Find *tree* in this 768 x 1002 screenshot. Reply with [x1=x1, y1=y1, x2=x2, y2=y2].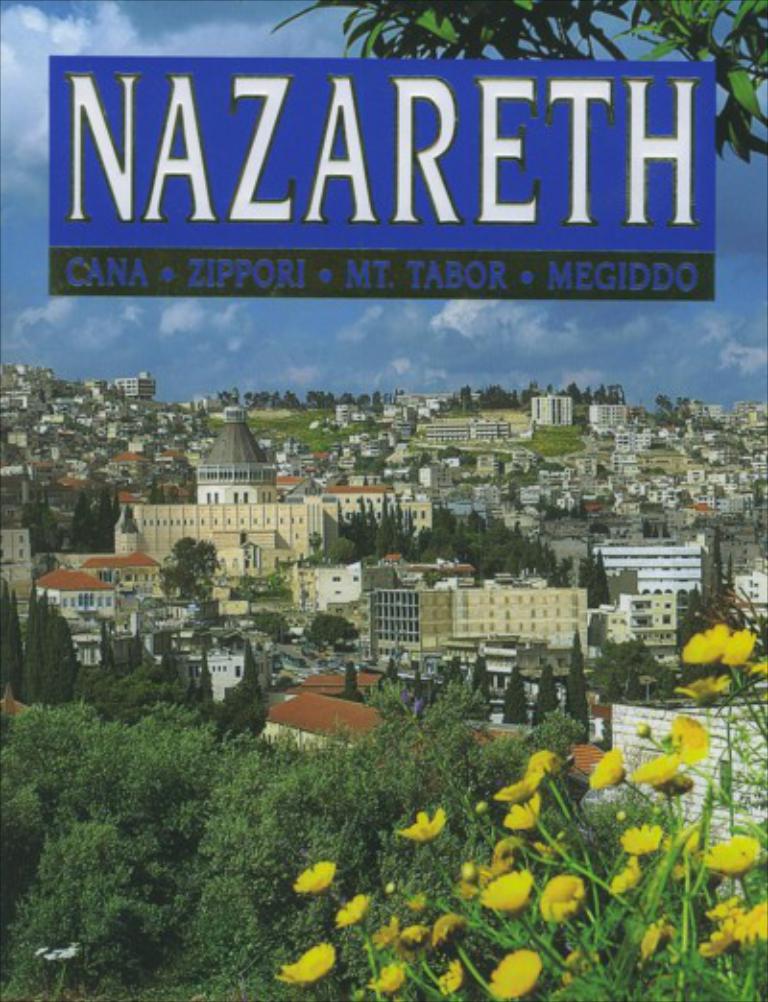
[x1=574, y1=415, x2=589, y2=426].
